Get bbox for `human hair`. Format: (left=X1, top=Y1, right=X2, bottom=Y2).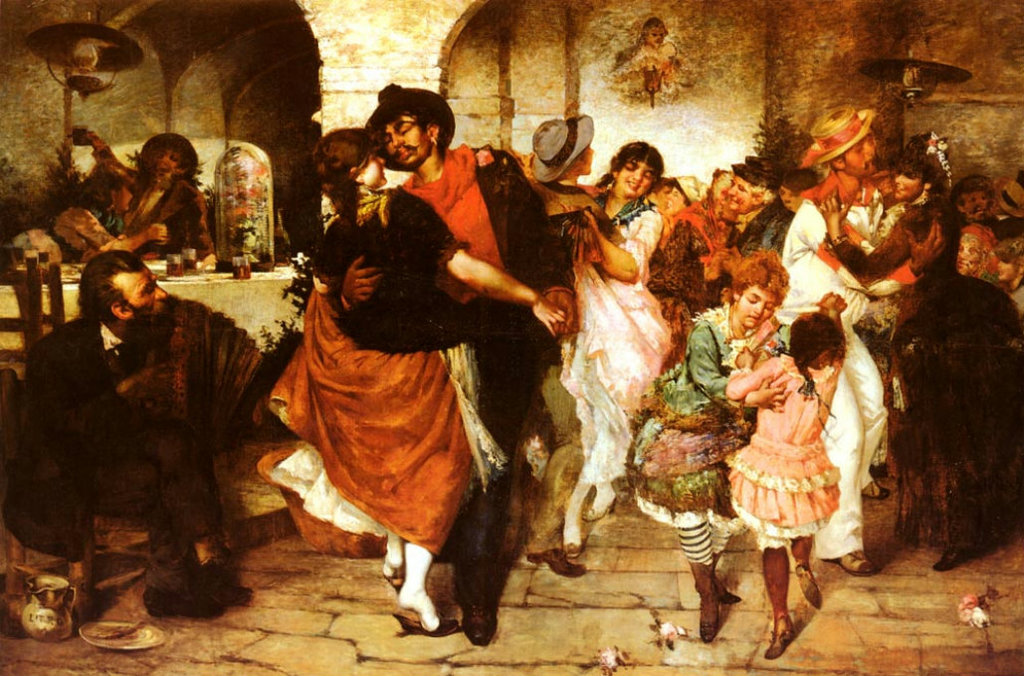
(left=993, top=235, right=1023, bottom=273).
